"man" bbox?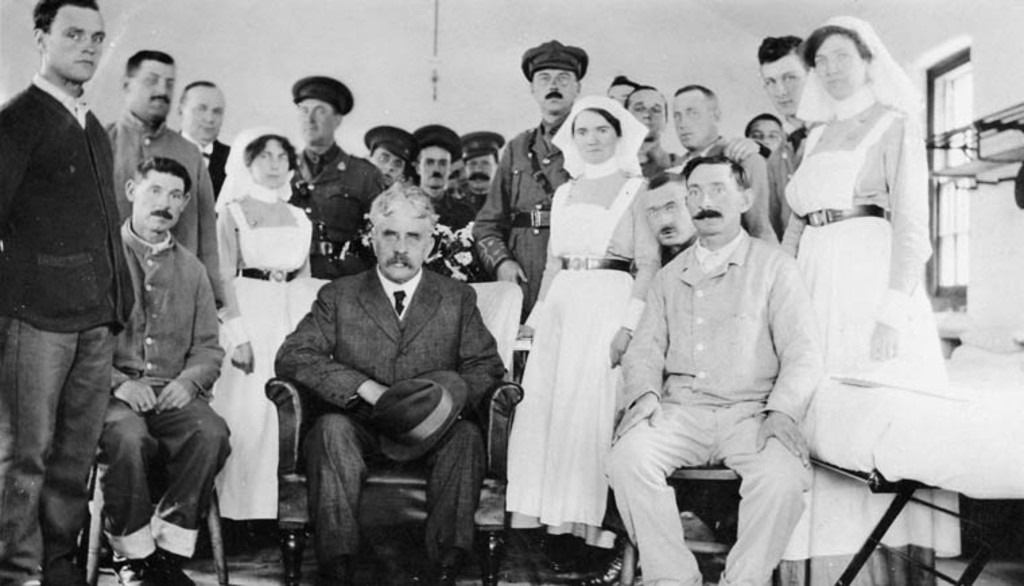
(left=759, top=36, right=818, bottom=233)
